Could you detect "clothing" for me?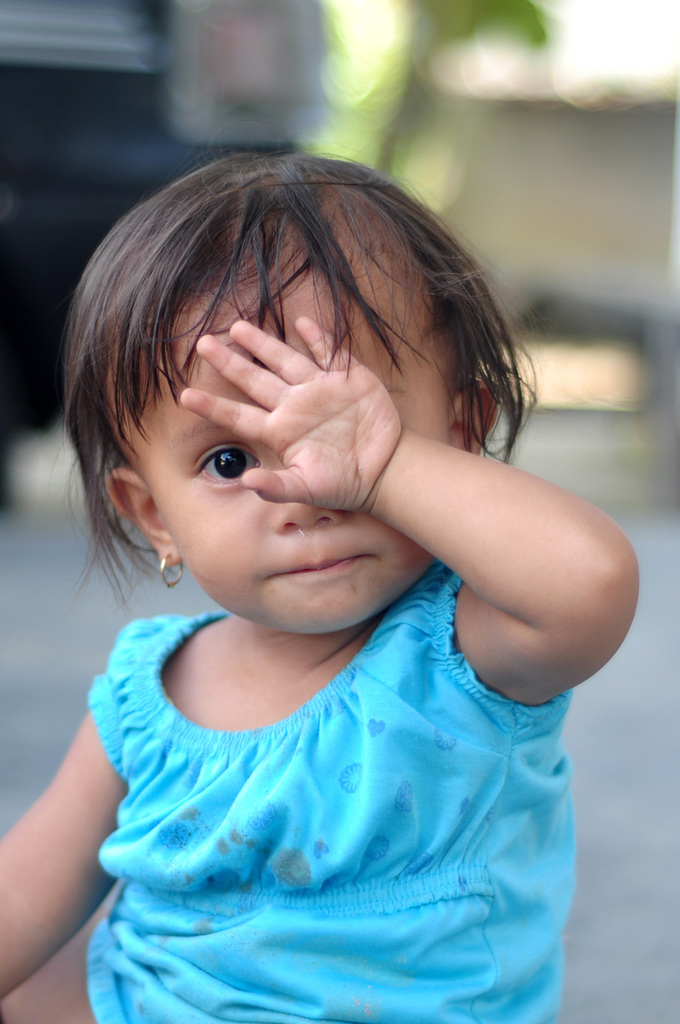
Detection result: <box>32,584,629,993</box>.
